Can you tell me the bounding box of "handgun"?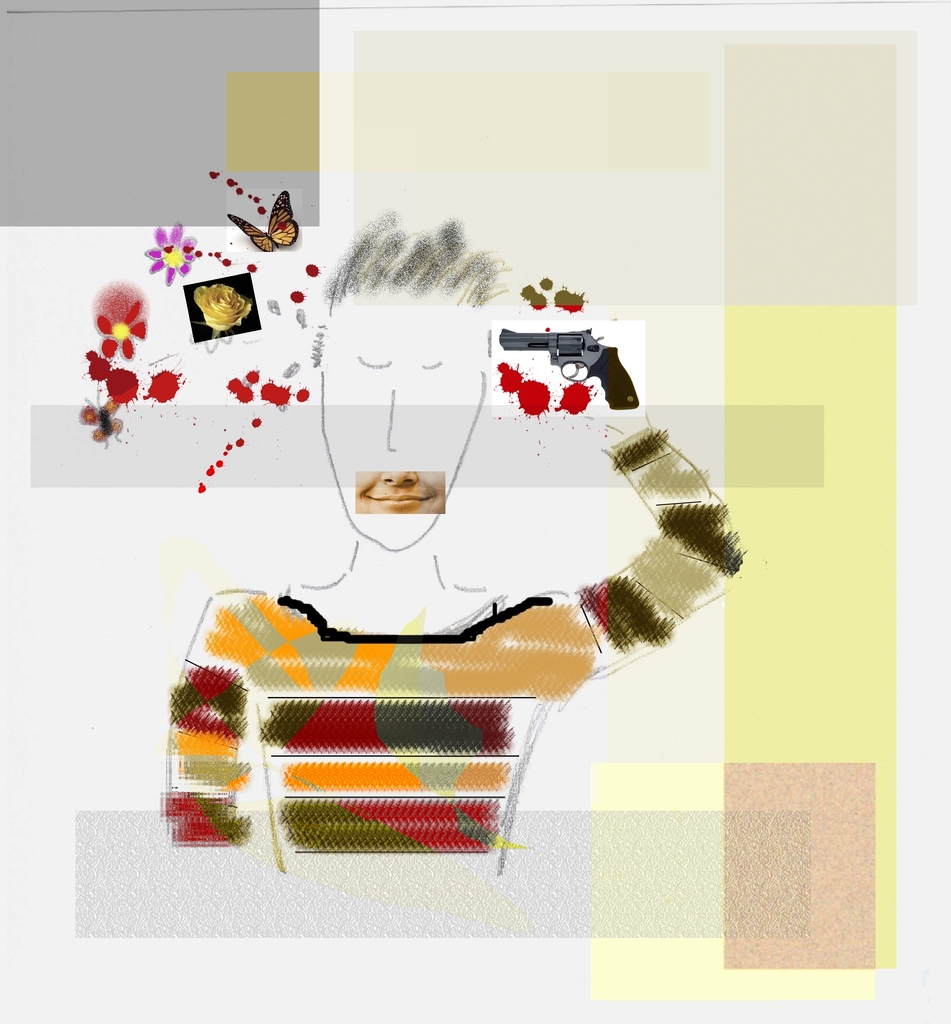
box=[499, 326, 641, 410].
